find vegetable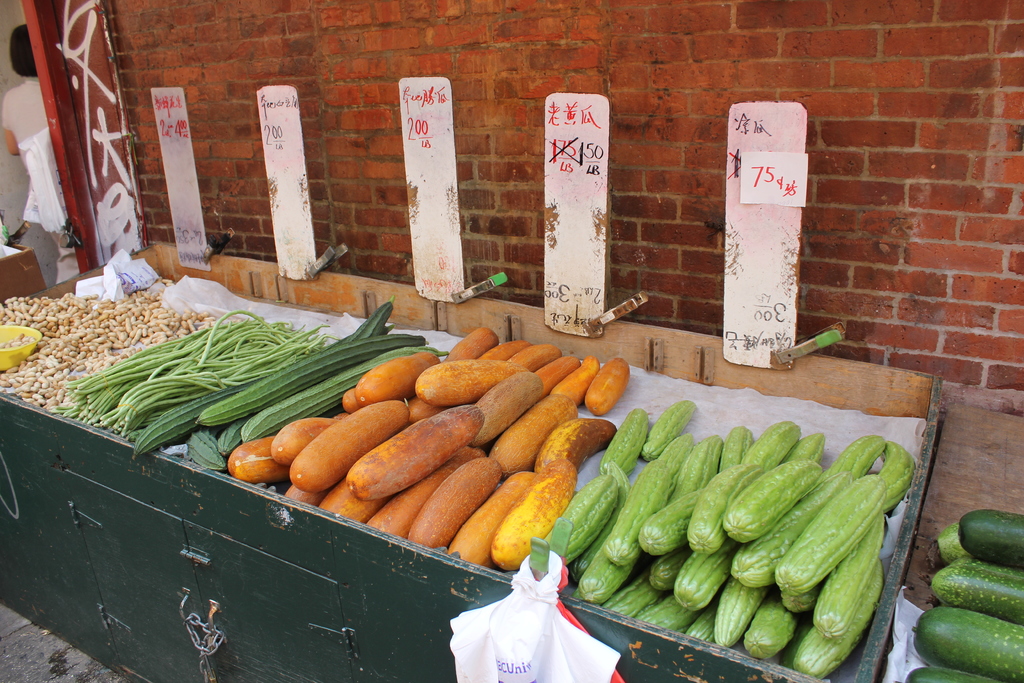
(x1=925, y1=607, x2=1023, y2=682)
